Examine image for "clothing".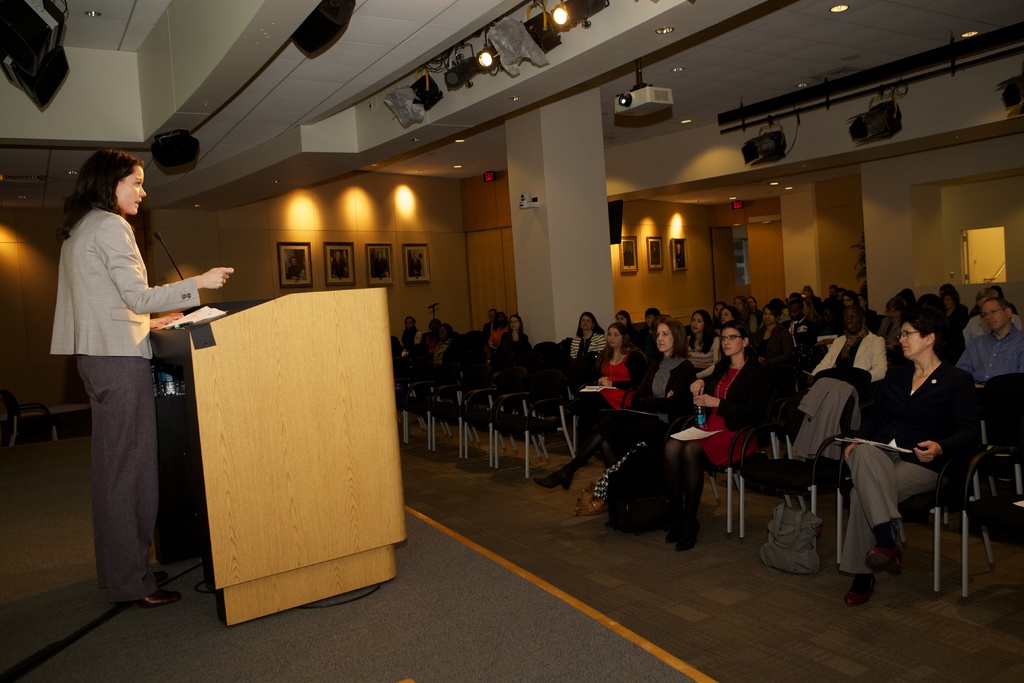
Examination result: select_region(828, 299, 842, 324).
